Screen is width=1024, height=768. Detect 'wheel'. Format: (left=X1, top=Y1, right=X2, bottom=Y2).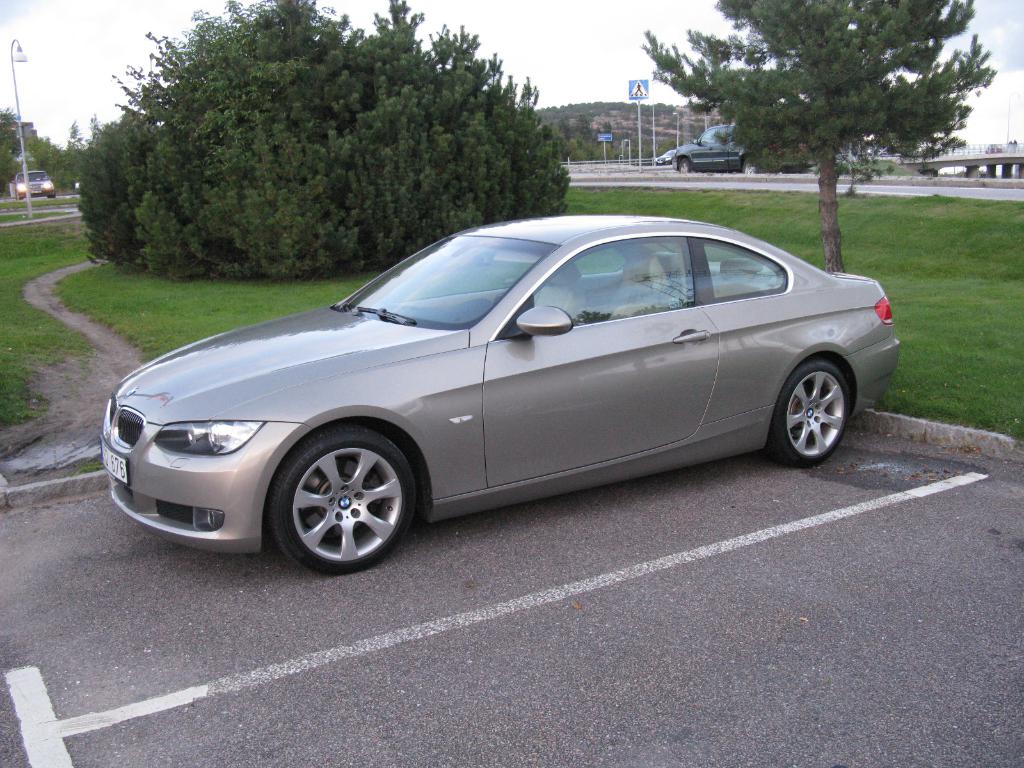
(left=263, top=428, right=419, bottom=574).
